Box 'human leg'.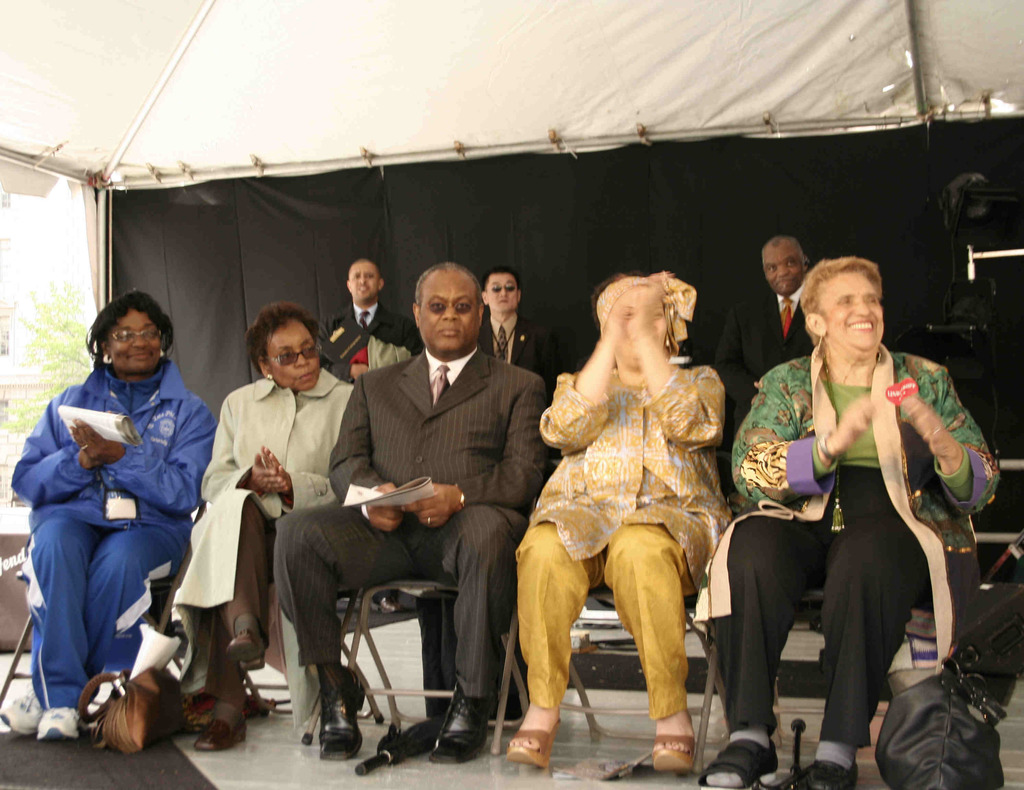
pyautogui.locateOnScreen(272, 492, 417, 755).
